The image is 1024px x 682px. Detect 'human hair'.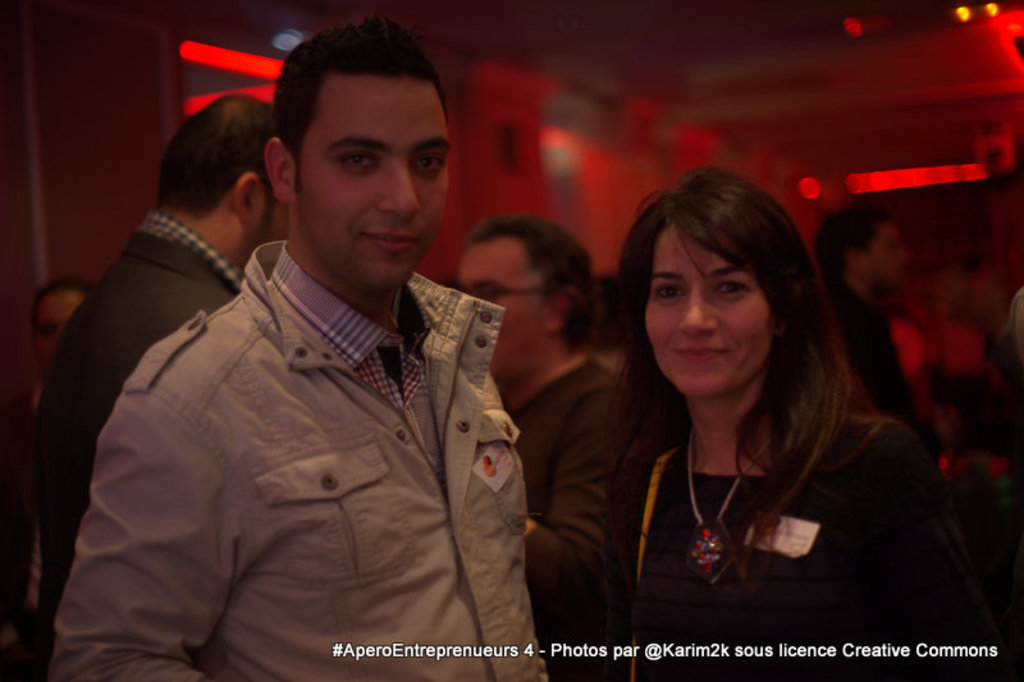
Detection: locate(273, 18, 451, 148).
